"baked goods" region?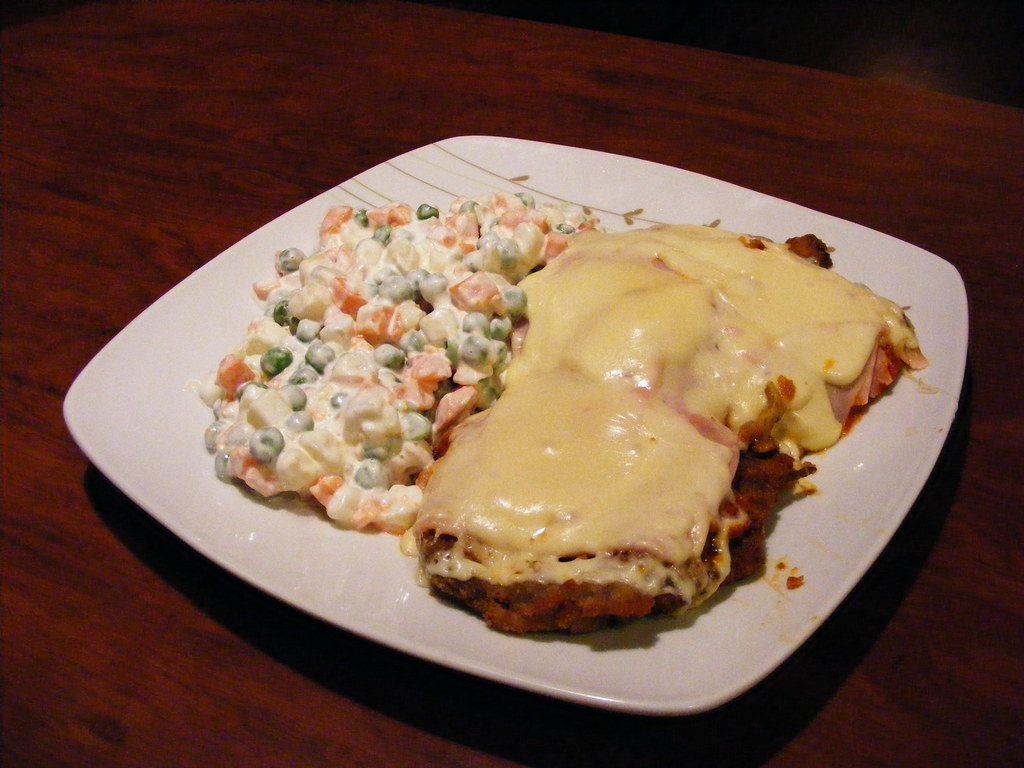
[x1=388, y1=217, x2=931, y2=651]
